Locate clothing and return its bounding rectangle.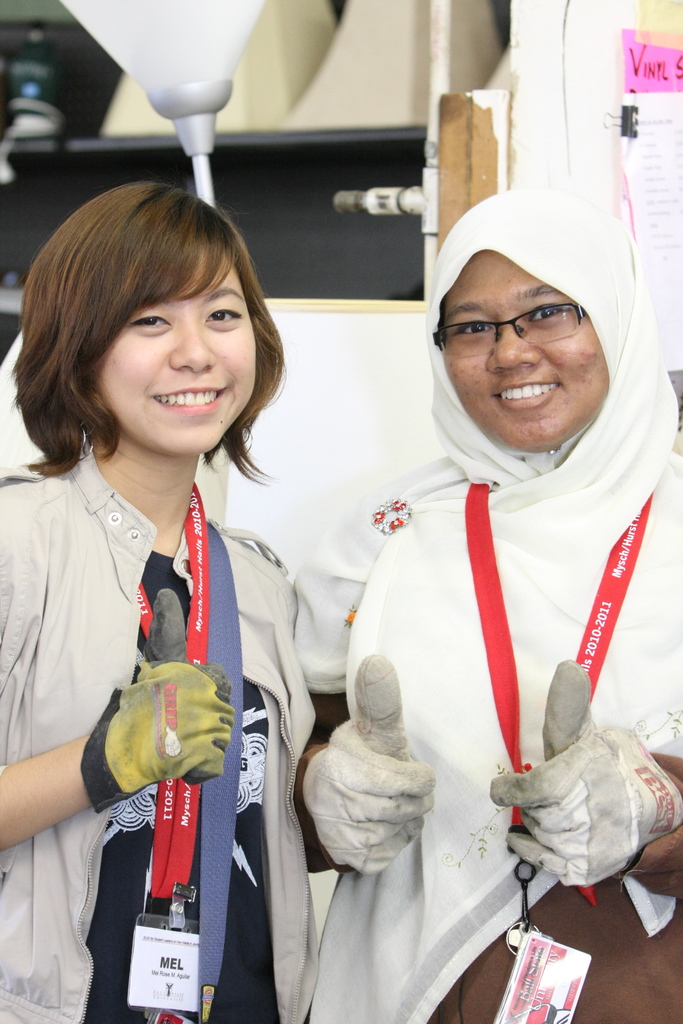
rect(17, 392, 323, 998).
